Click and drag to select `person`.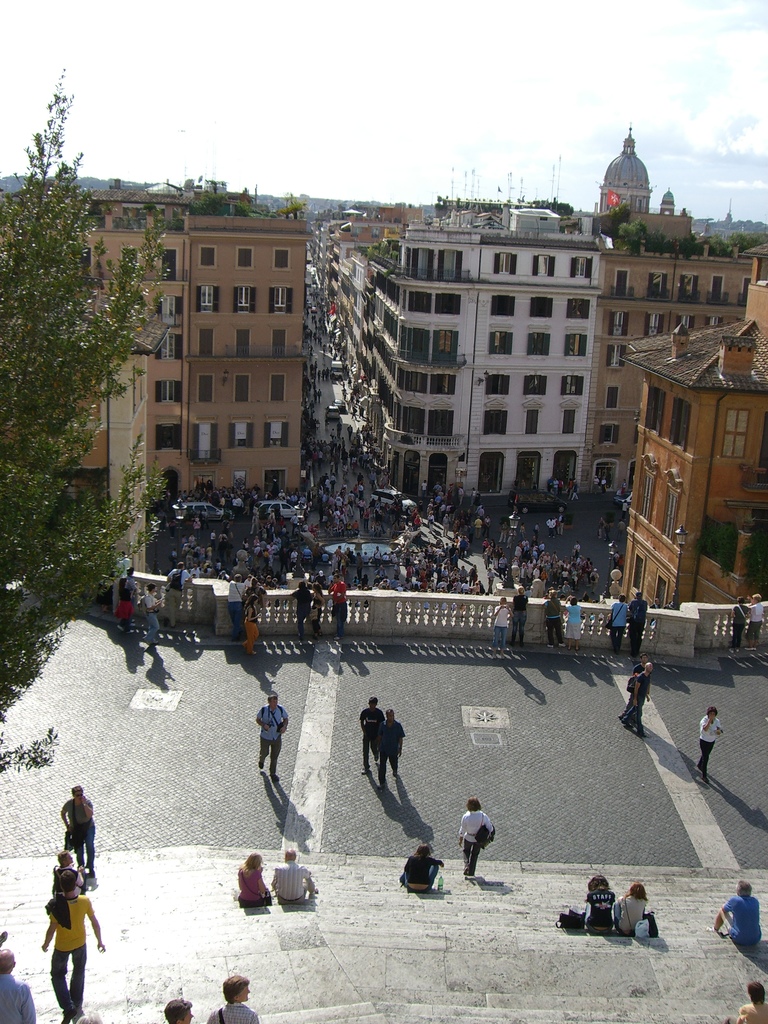
Selection: [195,970,261,1023].
